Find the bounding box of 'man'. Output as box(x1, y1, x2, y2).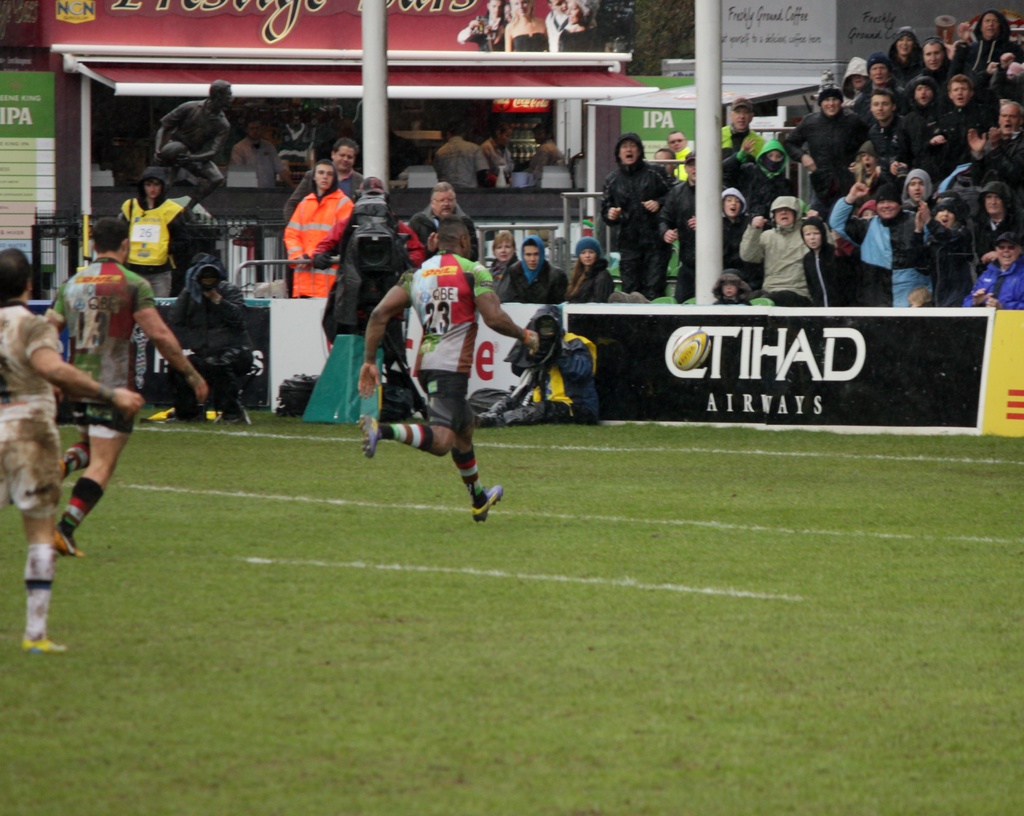
box(482, 118, 523, 193).
